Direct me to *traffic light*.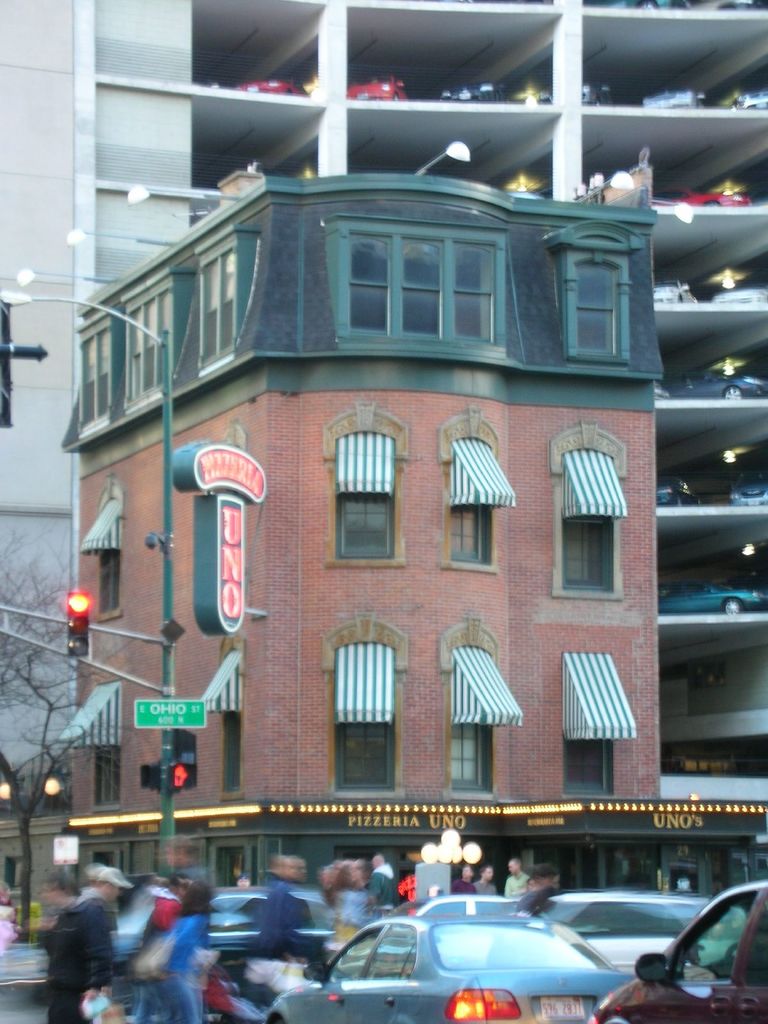
Direction: [left=67, top=595, right=91, bottom=661].
